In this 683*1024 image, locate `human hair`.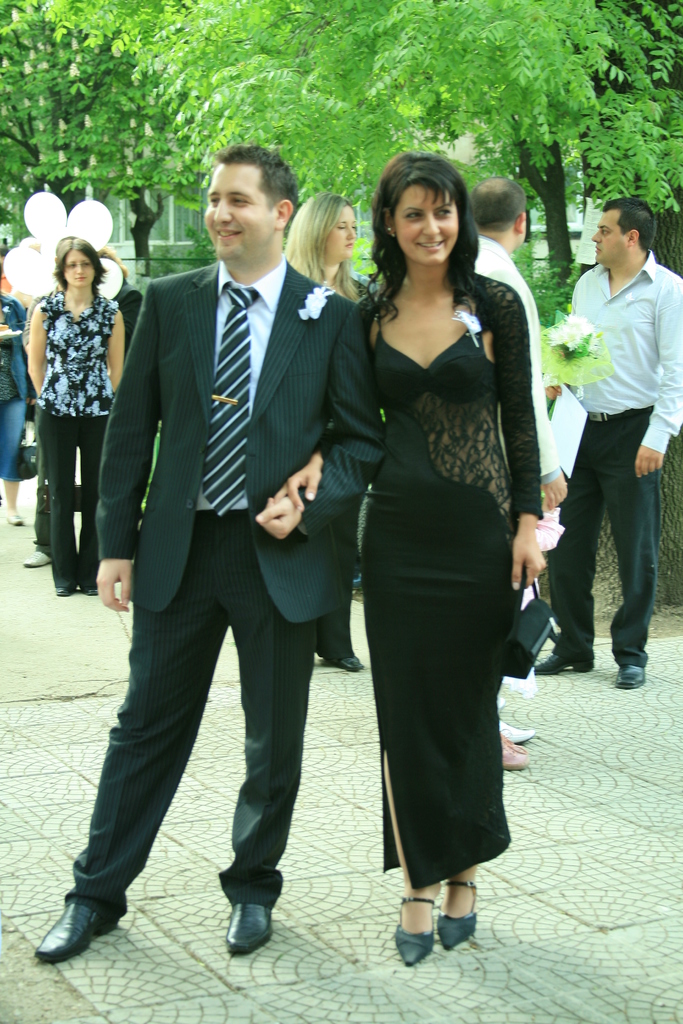
Bounding box: [215,142,306,212].
